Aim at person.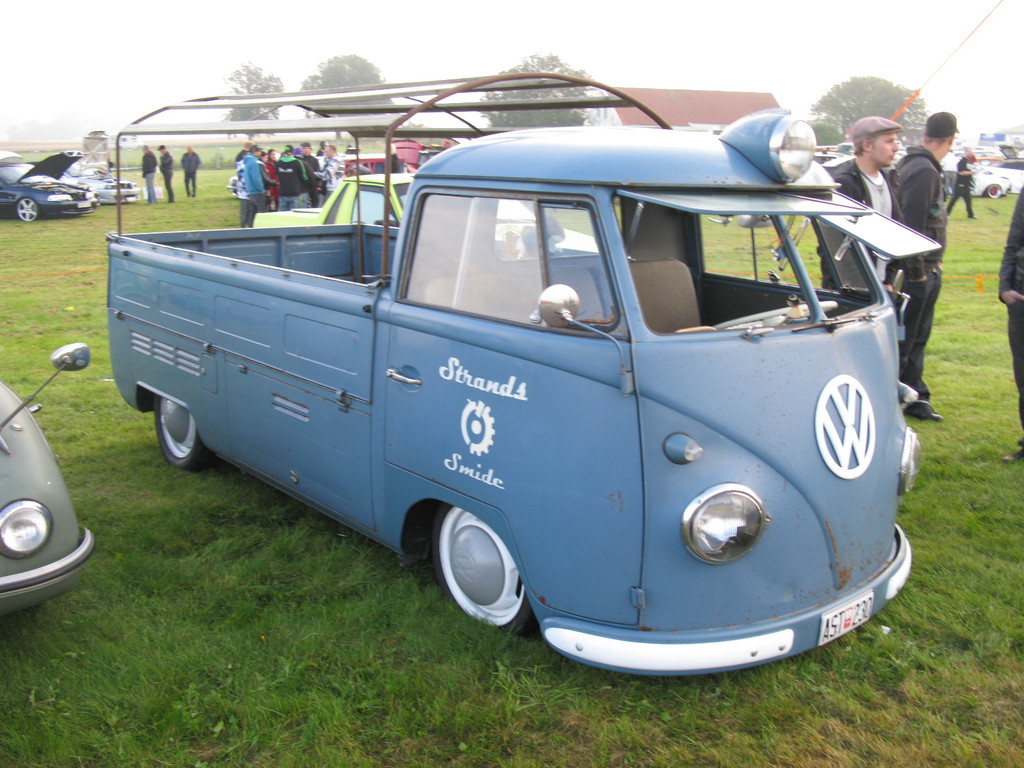
Aimed at box(239, 142, 272, 227).
